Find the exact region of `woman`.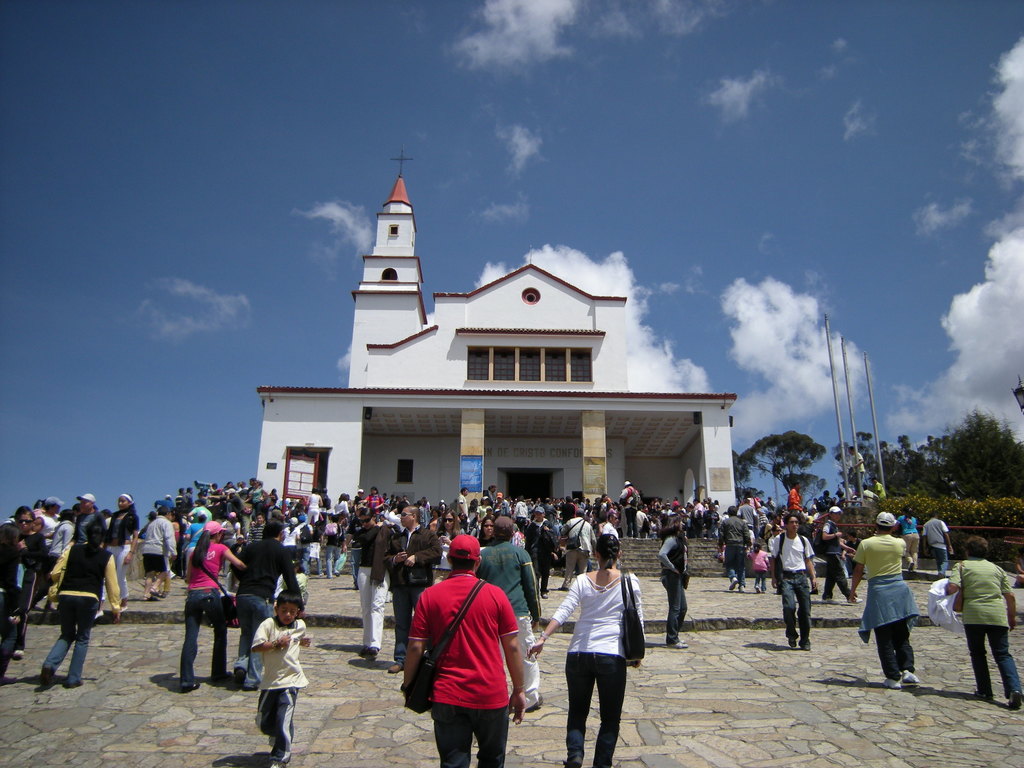
Exact region: 432,511,460,580.
